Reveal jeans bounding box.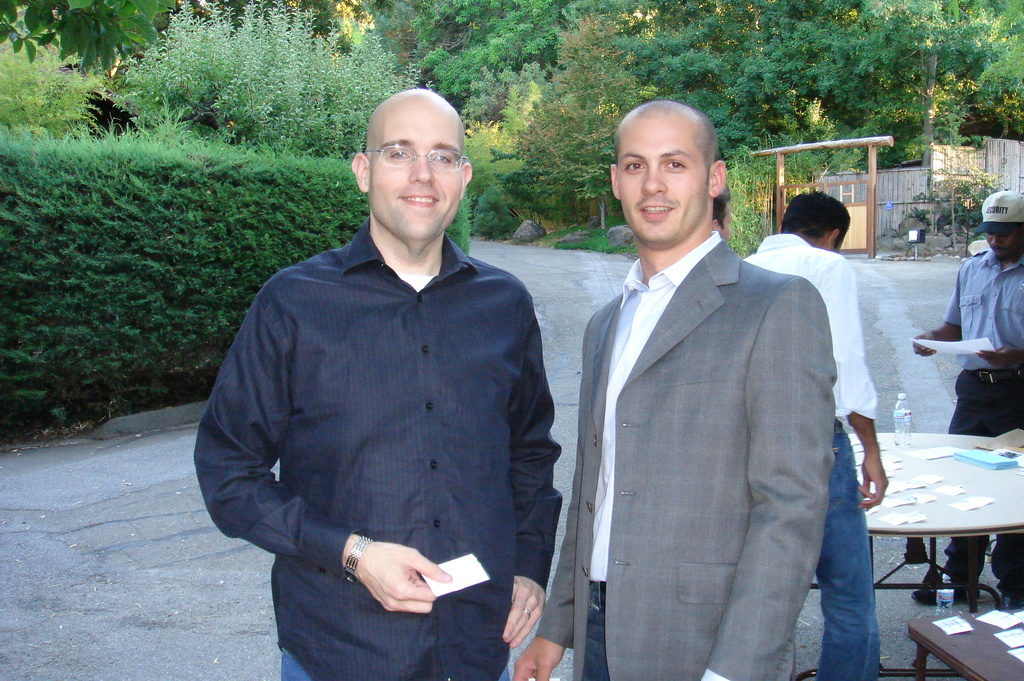
Revealed: [left=279, top=643, right=511, bottom=680].
